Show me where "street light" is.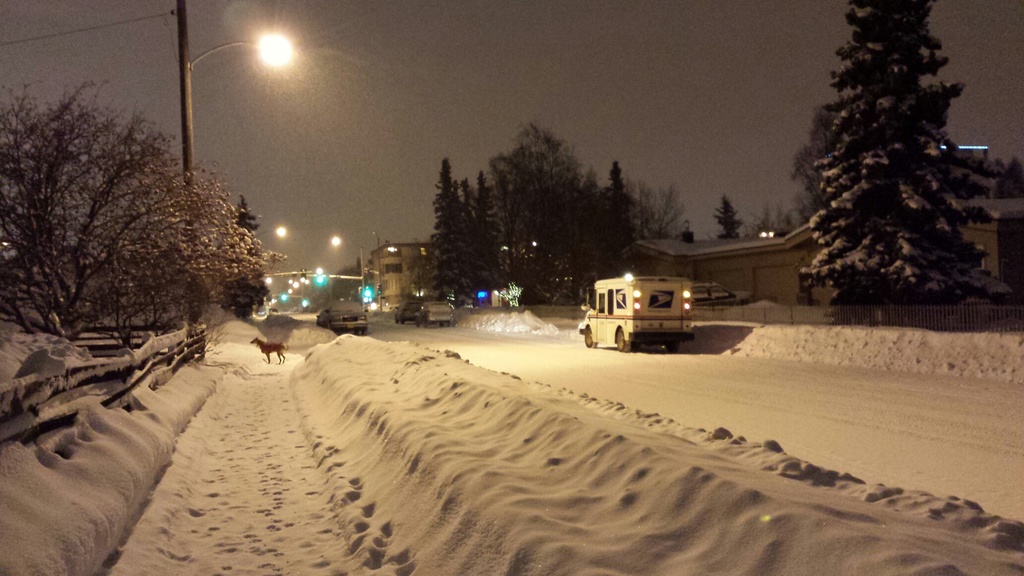
"street light" is at <box>163,0,294,328</box>.
